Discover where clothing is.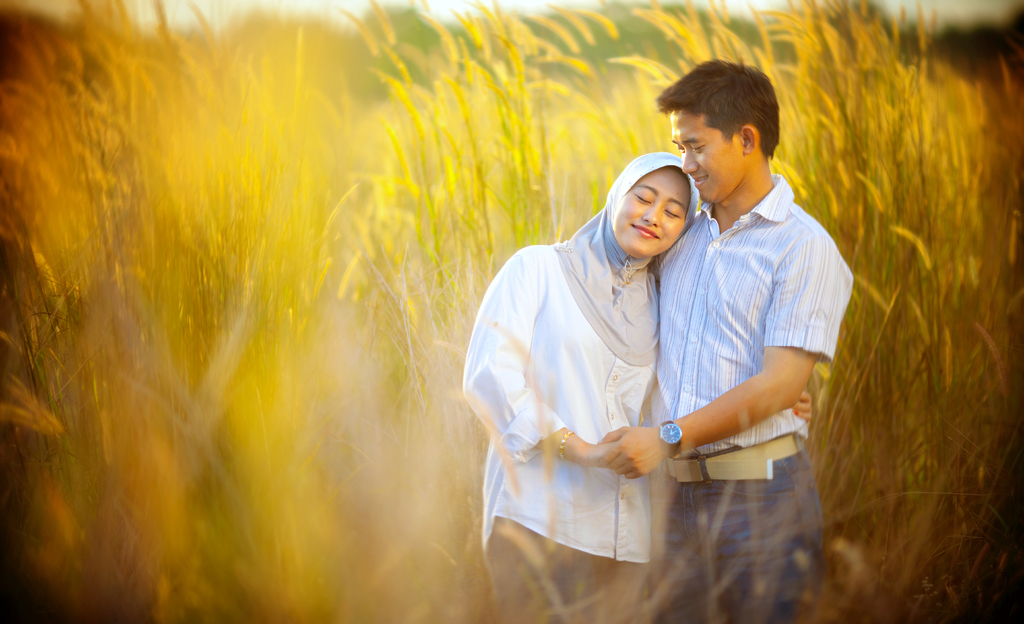
Discovered at bbox=(648, 163, 854, 615).
